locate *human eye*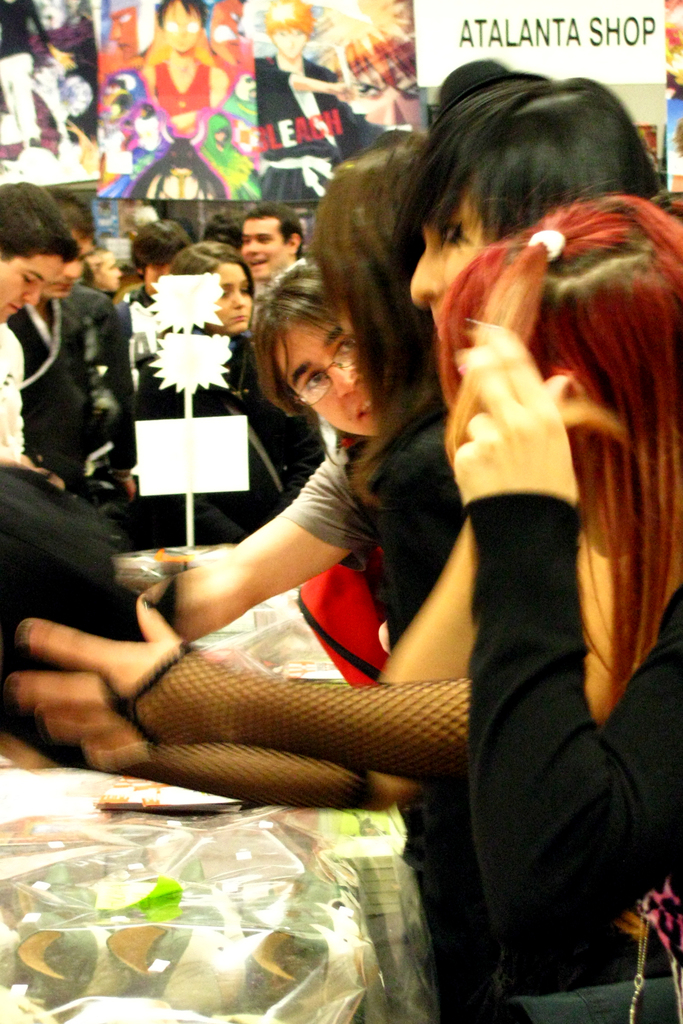
<region>21, 273, 33, 287</region>
